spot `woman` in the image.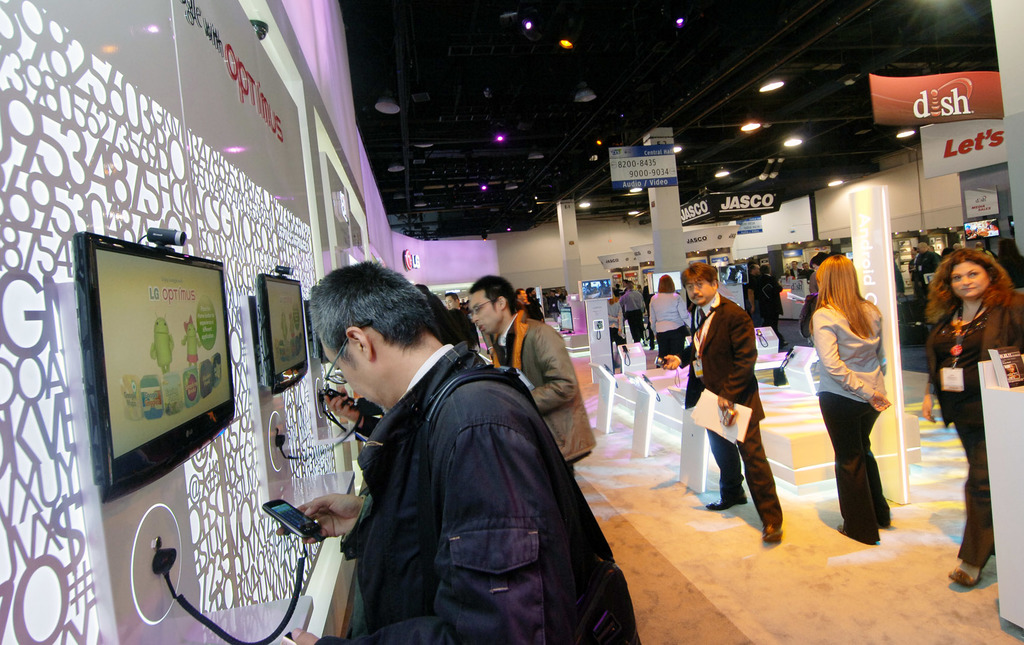
`woman` found at bbox=[822, 252, 915, 546].
